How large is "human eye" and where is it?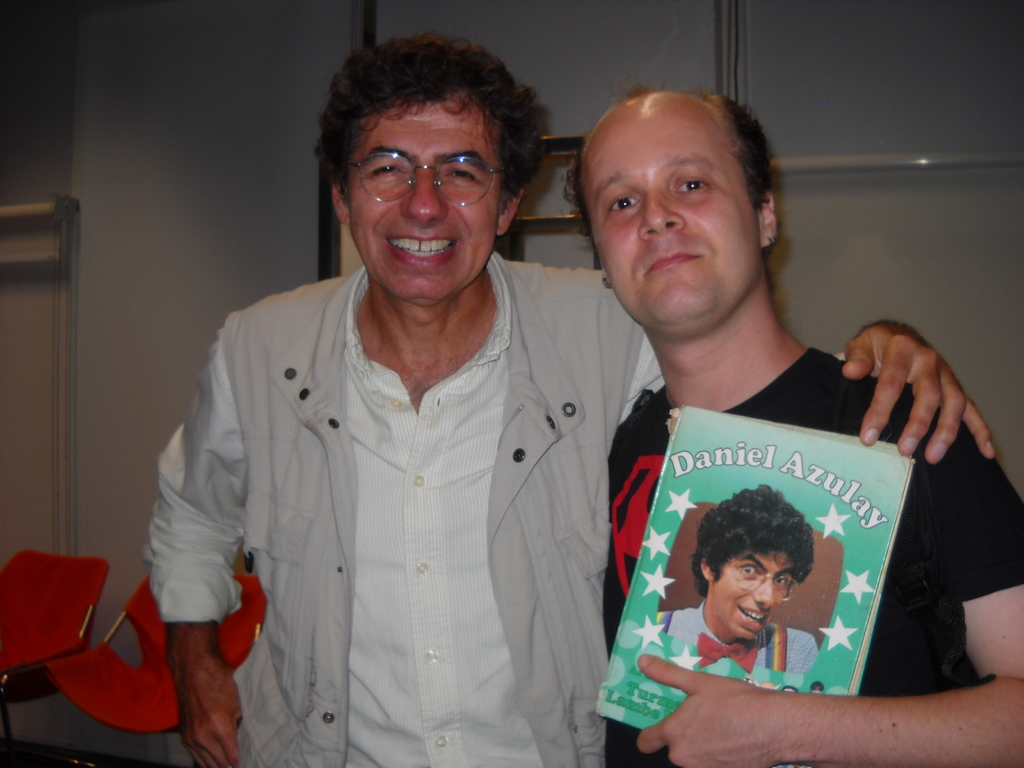
Bounding box: (773,574,790,590).
